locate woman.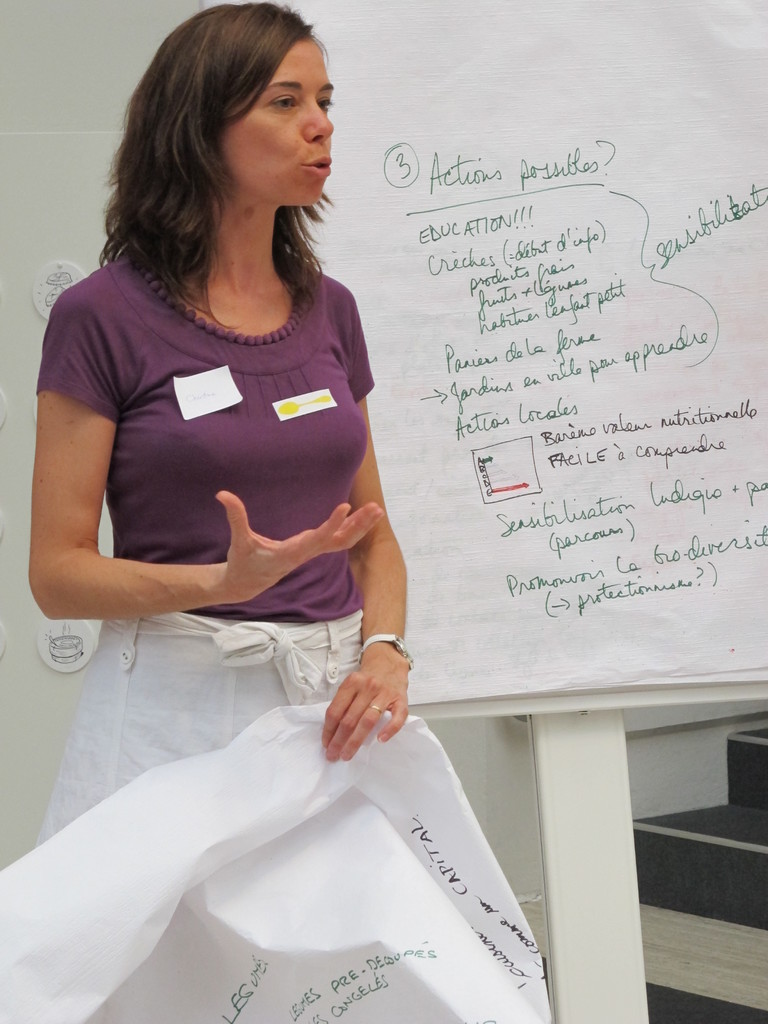
Bounding box: select_region(24, 17, 423, 825).
